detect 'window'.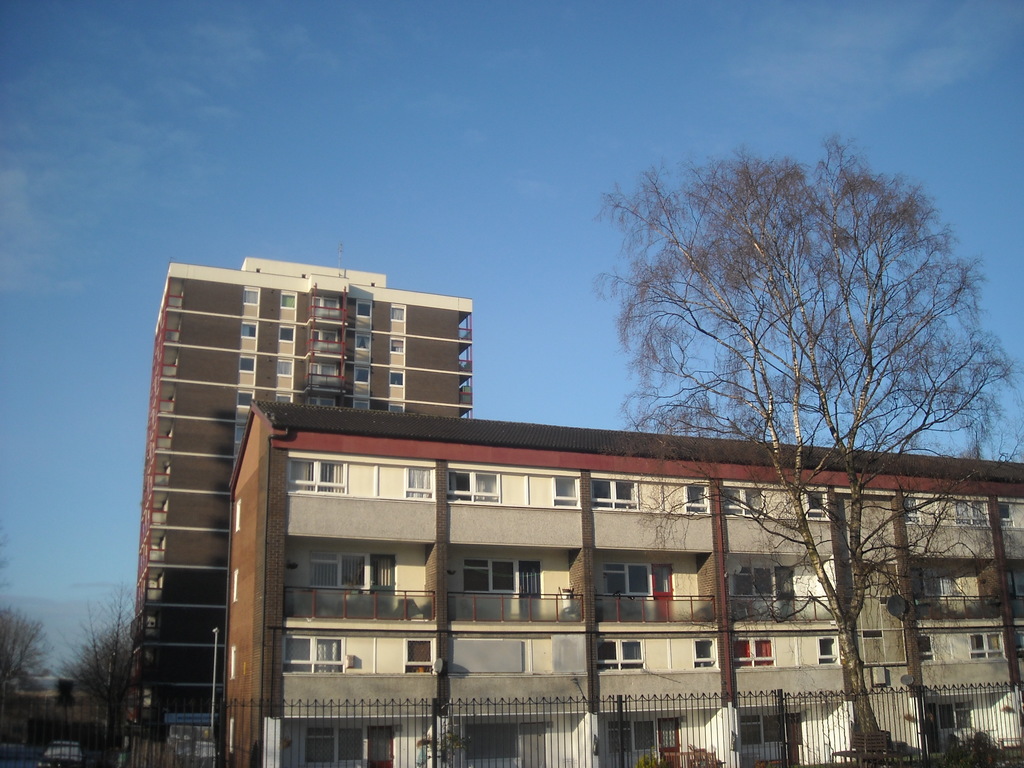
Detected at locate(727, 549, 815, 623).
